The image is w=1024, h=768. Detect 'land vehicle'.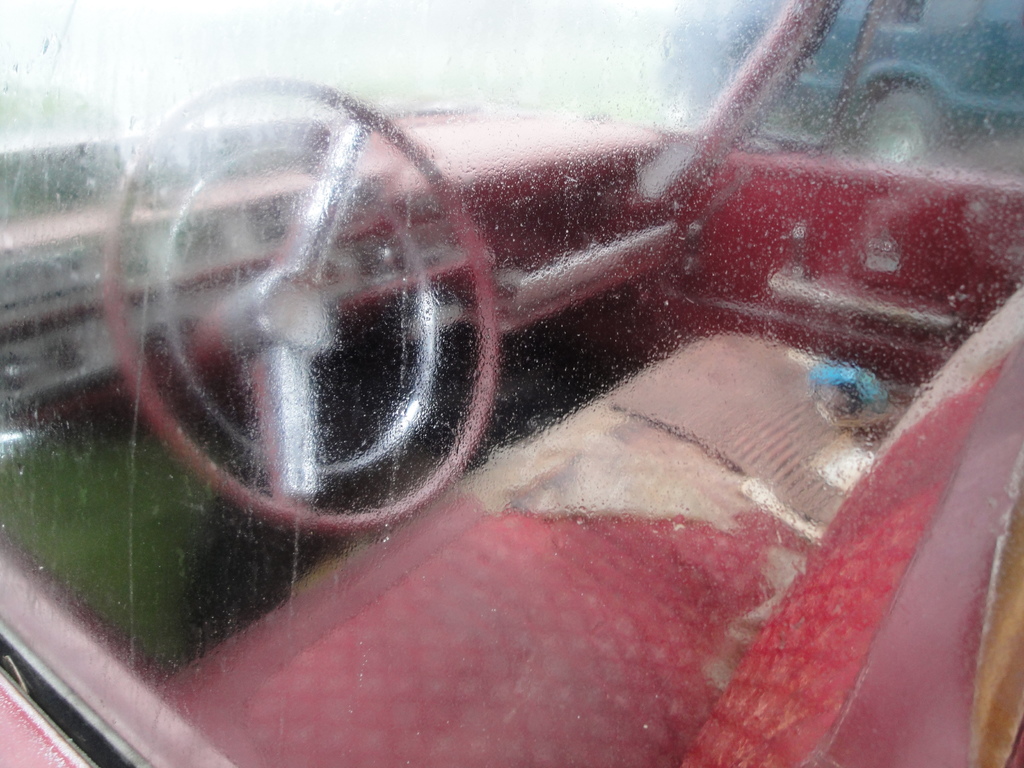
Detection: BBox(0, 33, 1023, 749).
